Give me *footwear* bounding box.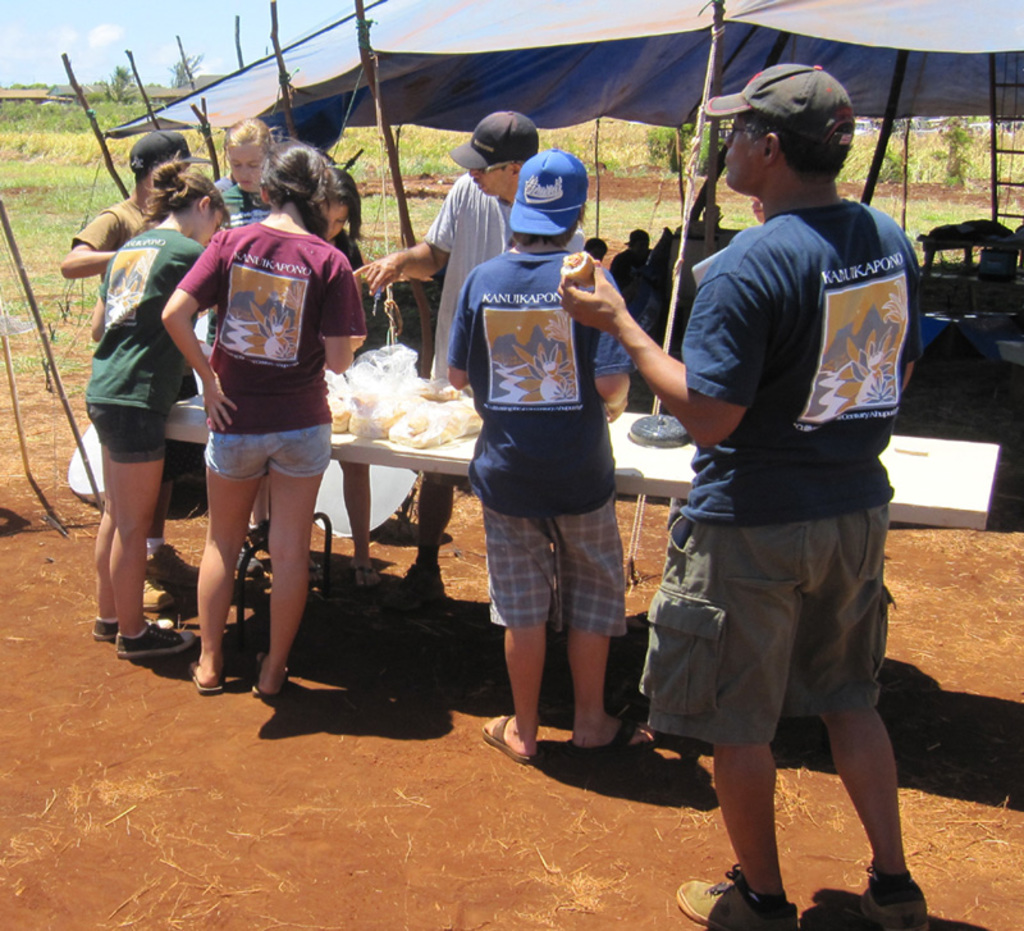
locate(241, 547, 270, 576).
